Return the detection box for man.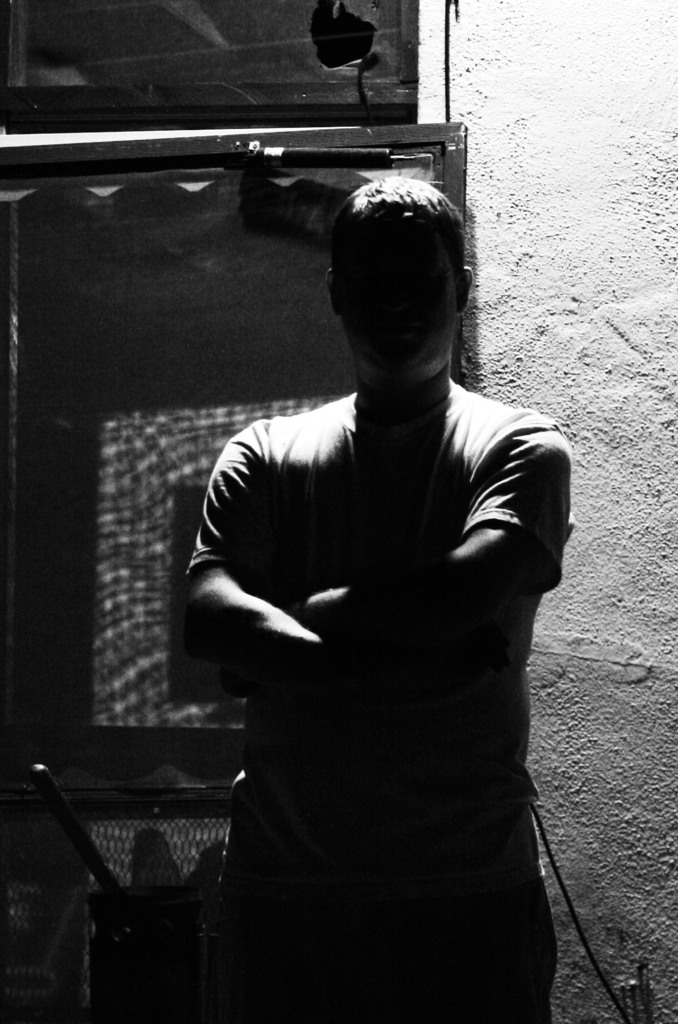
pyautogui.locateOnScreen(168, 173, 565, 1015).
